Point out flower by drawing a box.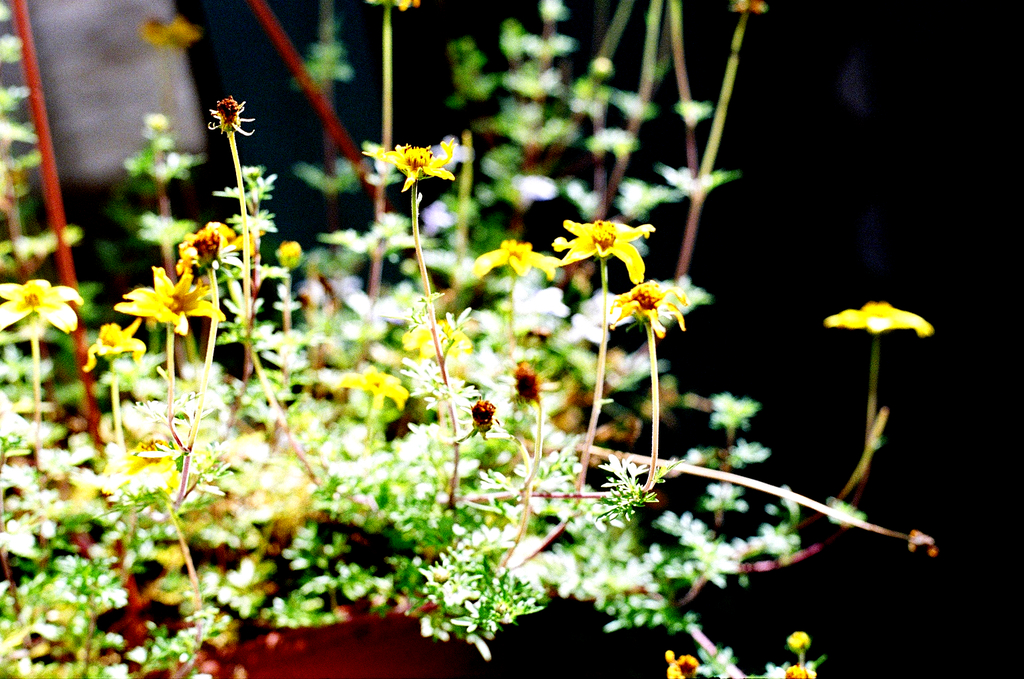
detection(554, 216, 656, 283).
